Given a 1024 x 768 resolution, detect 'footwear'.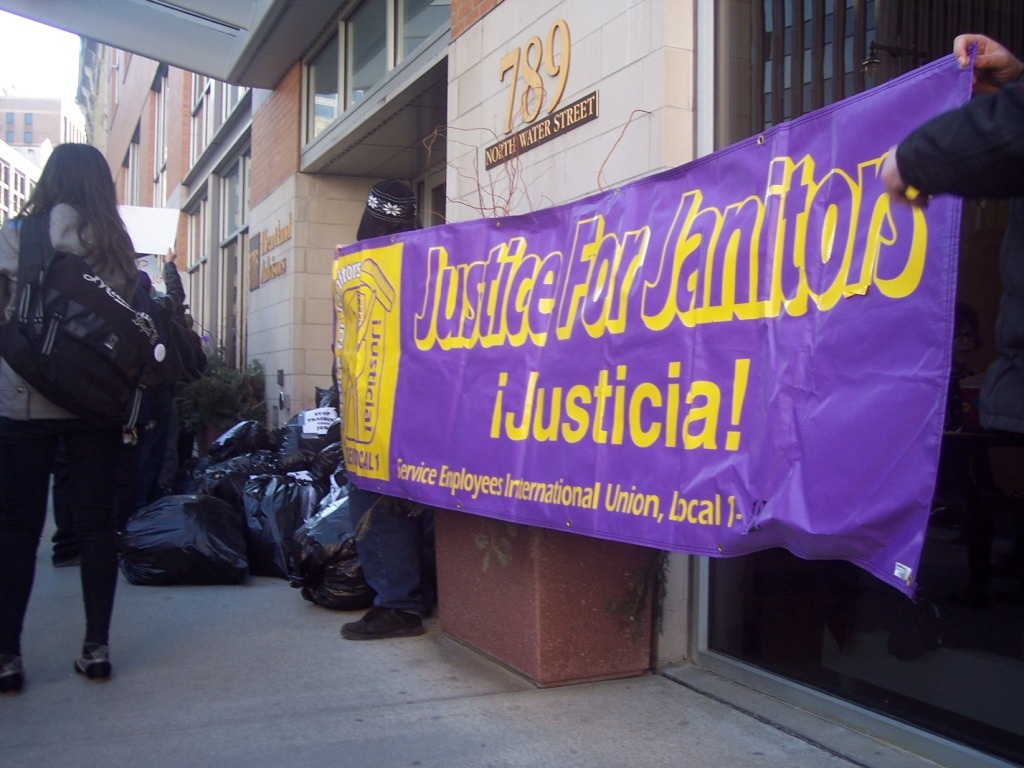
[left=61, top=527, right=92, bottom=573].
